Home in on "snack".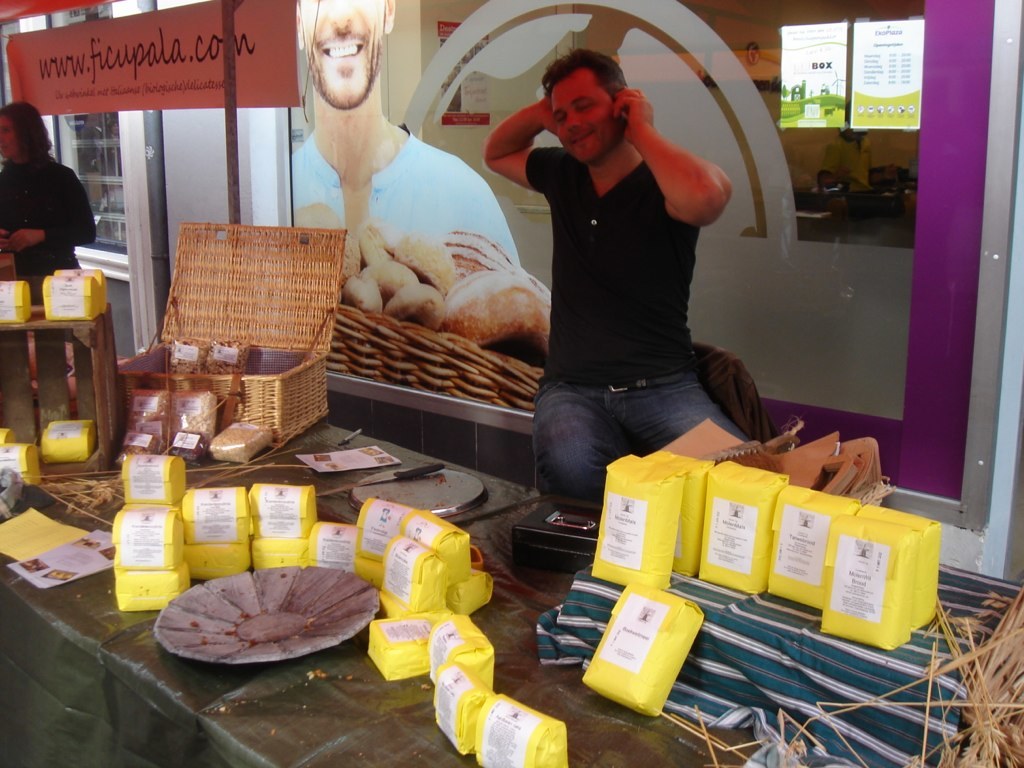
Homed in at bbox=(117, 429, 157, 459).
